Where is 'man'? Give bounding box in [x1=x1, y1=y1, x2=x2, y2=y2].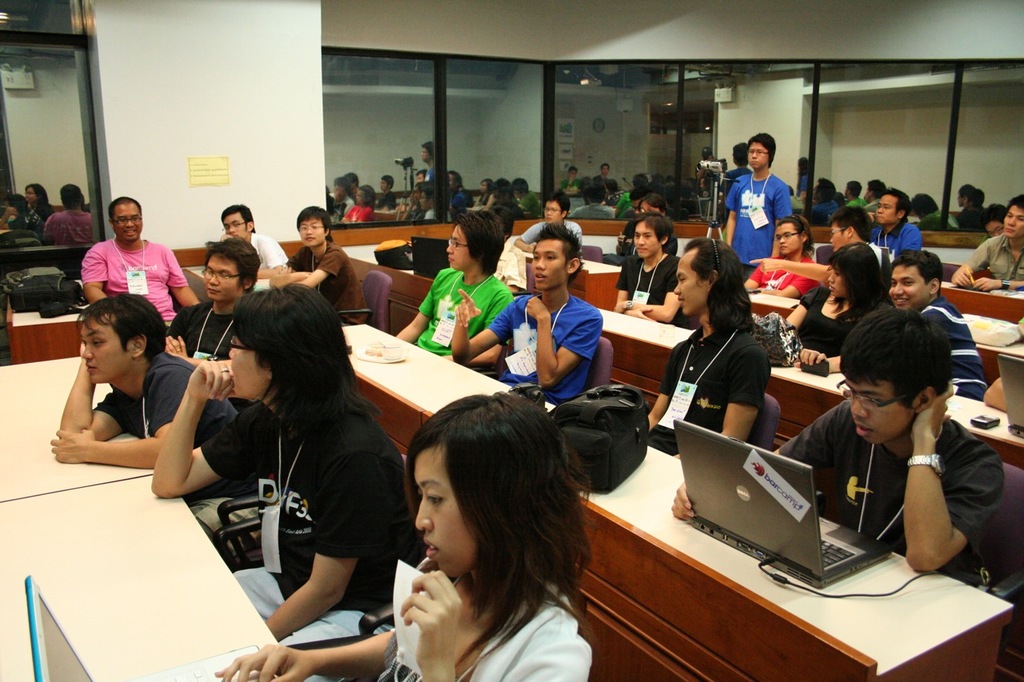
[x1=884, y1=249, x2=986, y2=404].
